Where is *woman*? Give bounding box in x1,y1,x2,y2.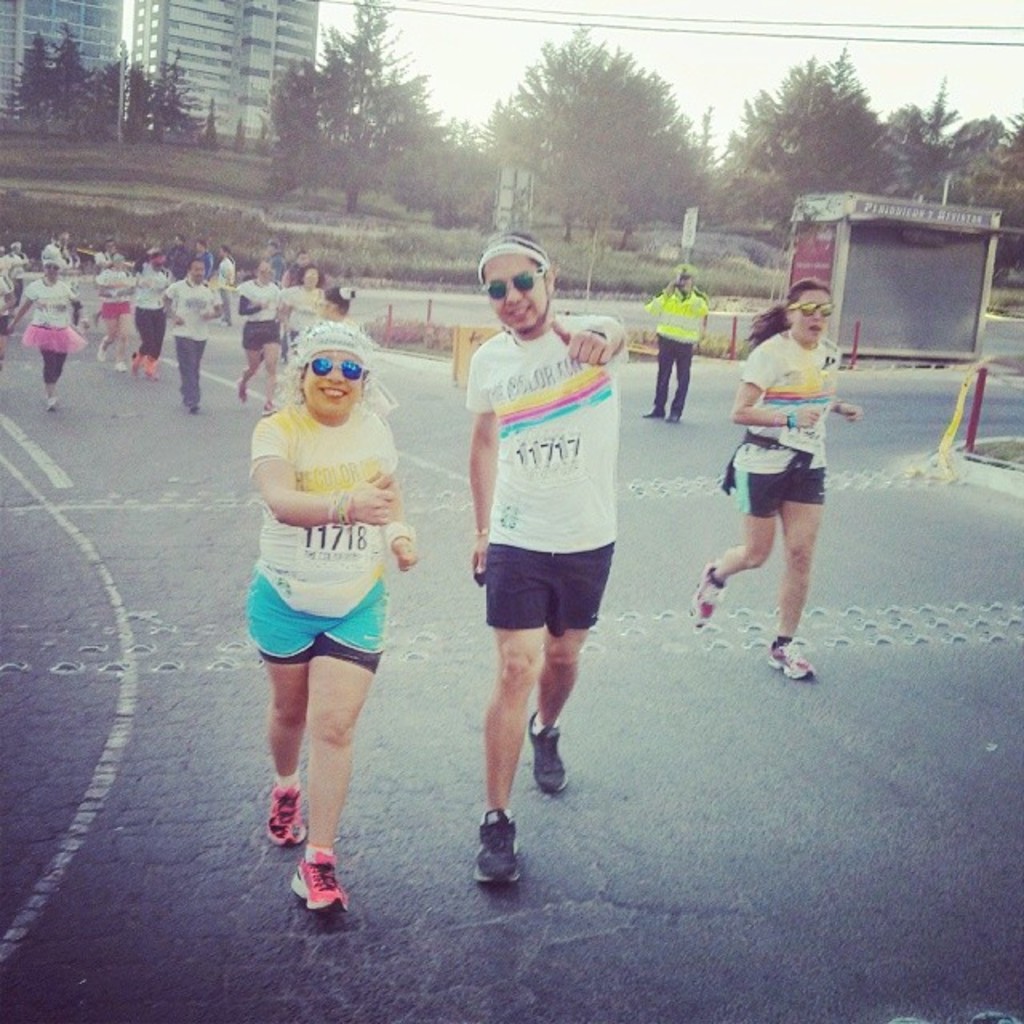
320,286,358,318.
